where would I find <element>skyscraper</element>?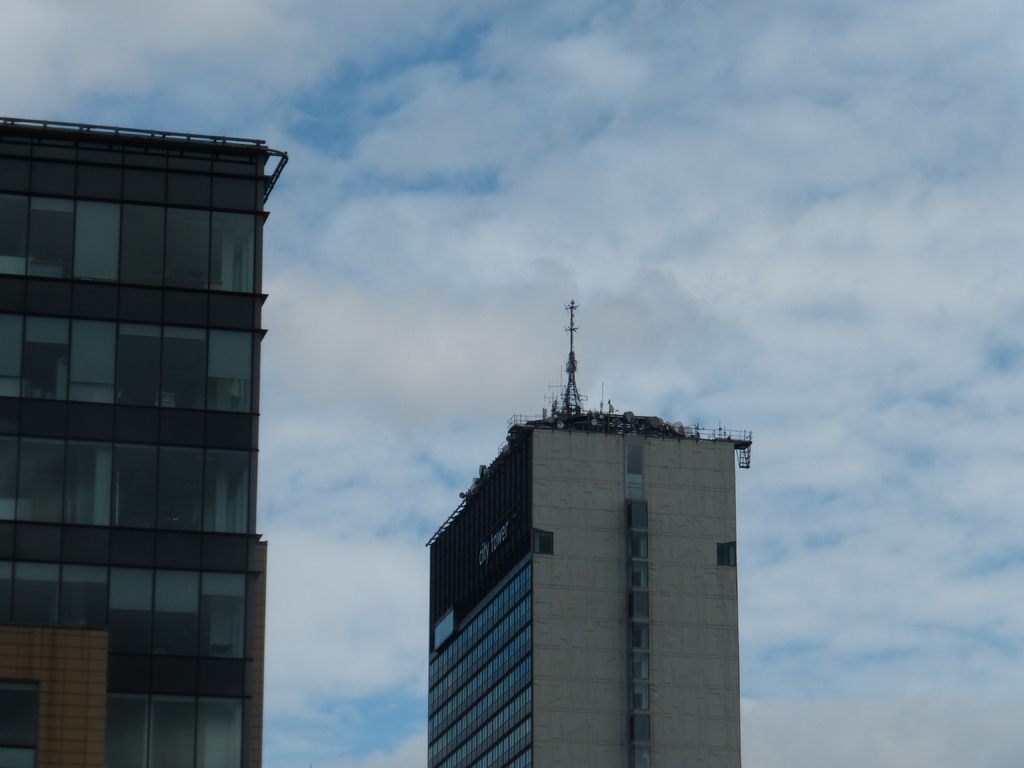
At BBox(14, 128, 300, 733).
